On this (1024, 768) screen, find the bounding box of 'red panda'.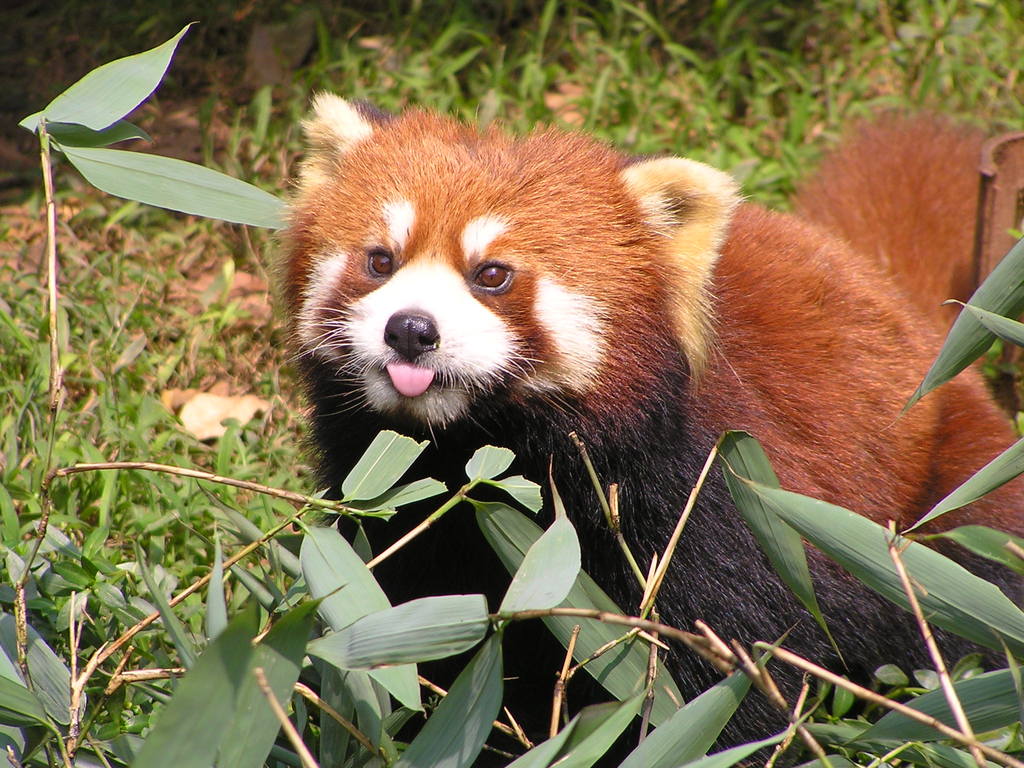
Bounding box: pyautogui.locateOnScreen(265, 89, 1023, 767).
